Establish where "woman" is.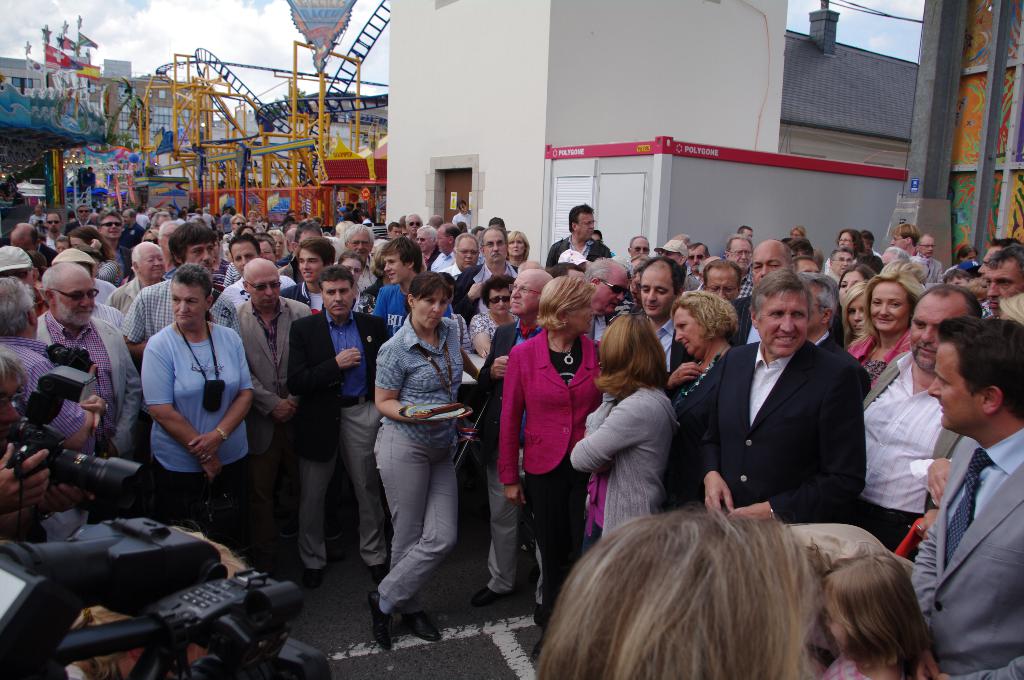
Established at <box>32,257,140,456</box>.
